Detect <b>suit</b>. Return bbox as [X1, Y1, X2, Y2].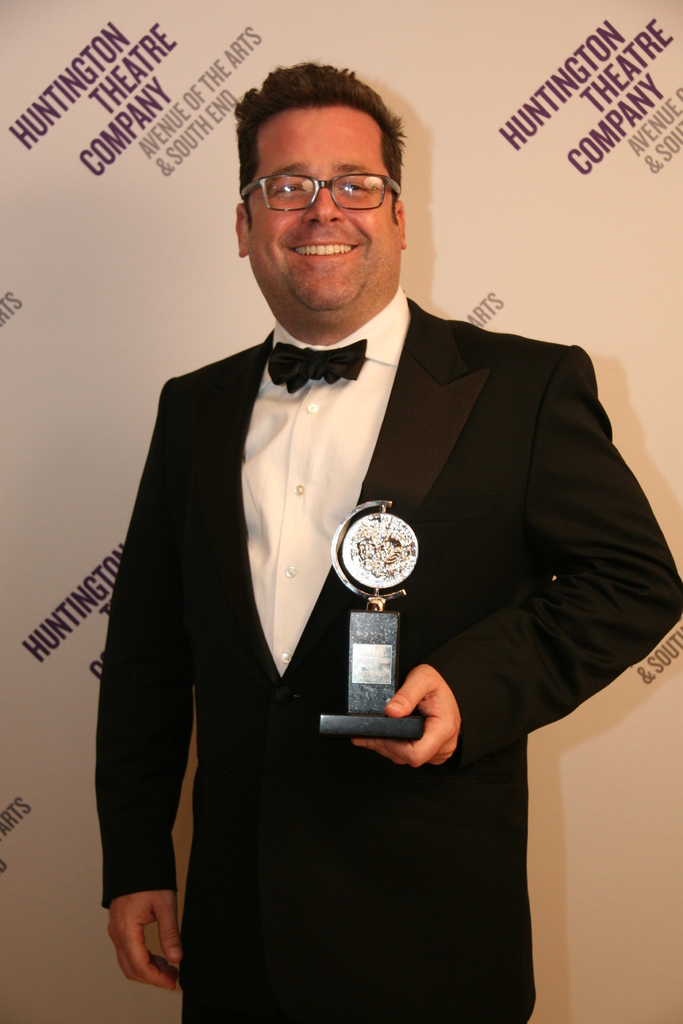
[96, 262, 609, 689].
